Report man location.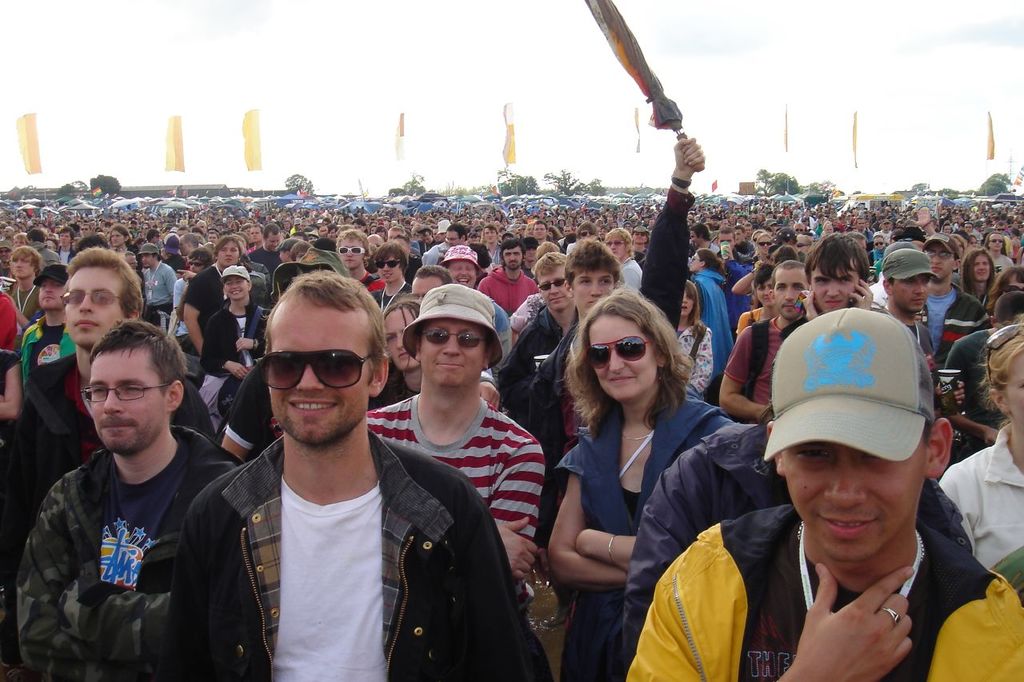
Report: [198, 265, 281, 401].
